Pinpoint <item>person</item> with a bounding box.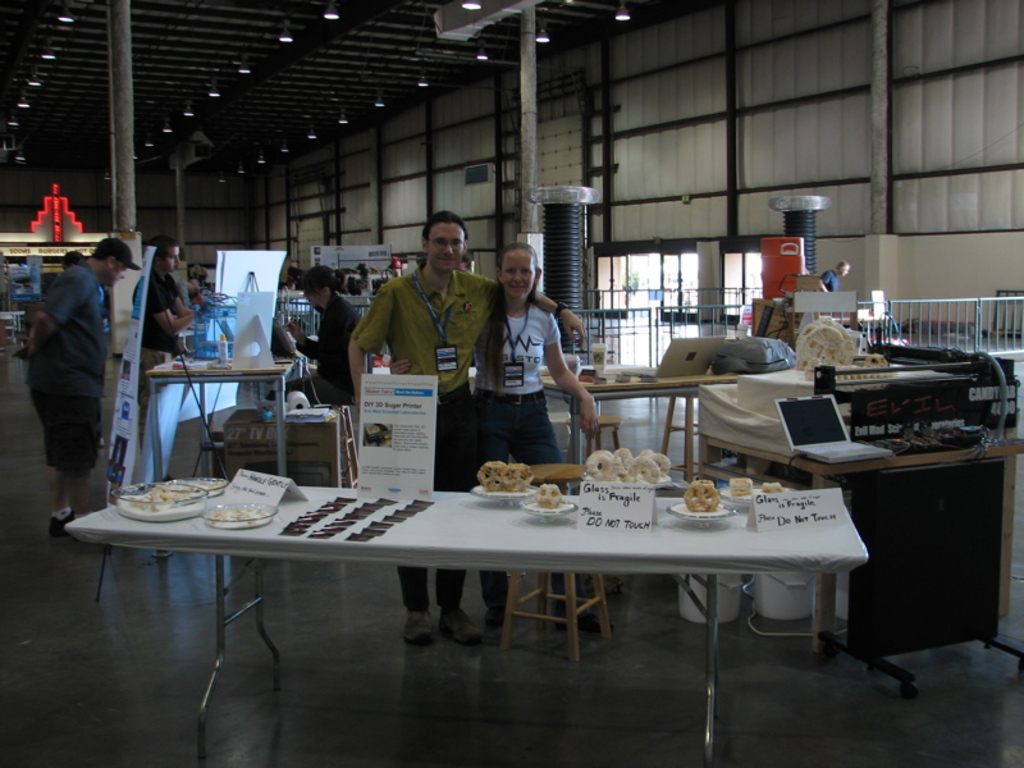
BBox(268, 265, 358, 403).
